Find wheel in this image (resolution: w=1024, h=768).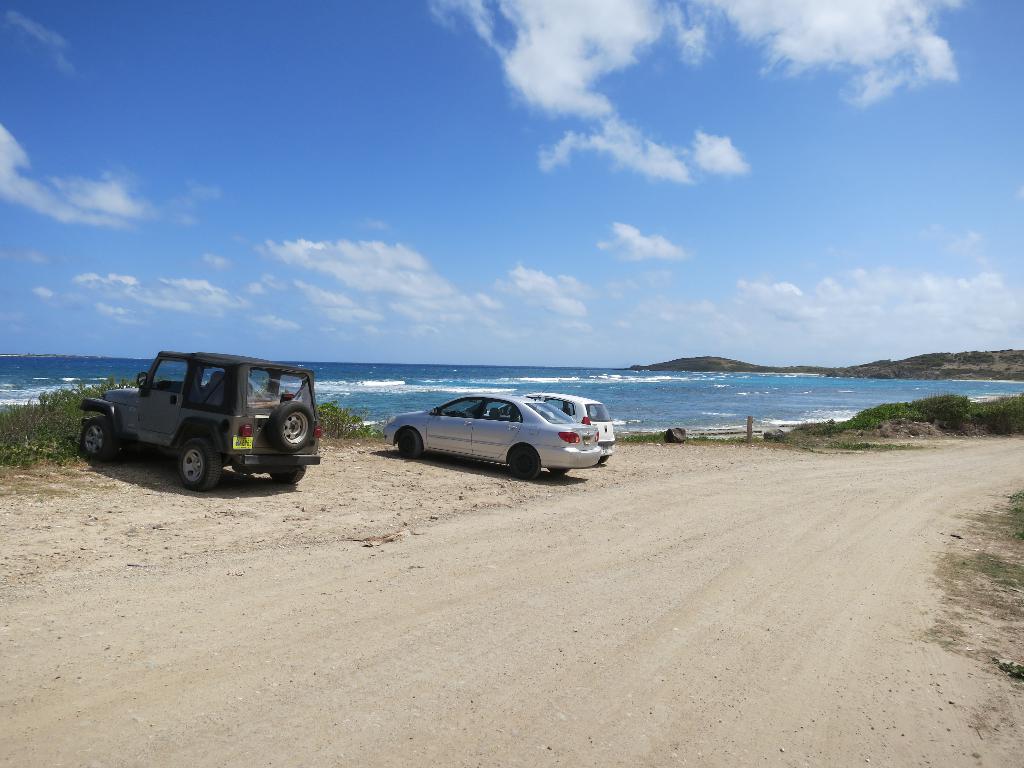
[left=180, top=435, right=223, bottom=492].
